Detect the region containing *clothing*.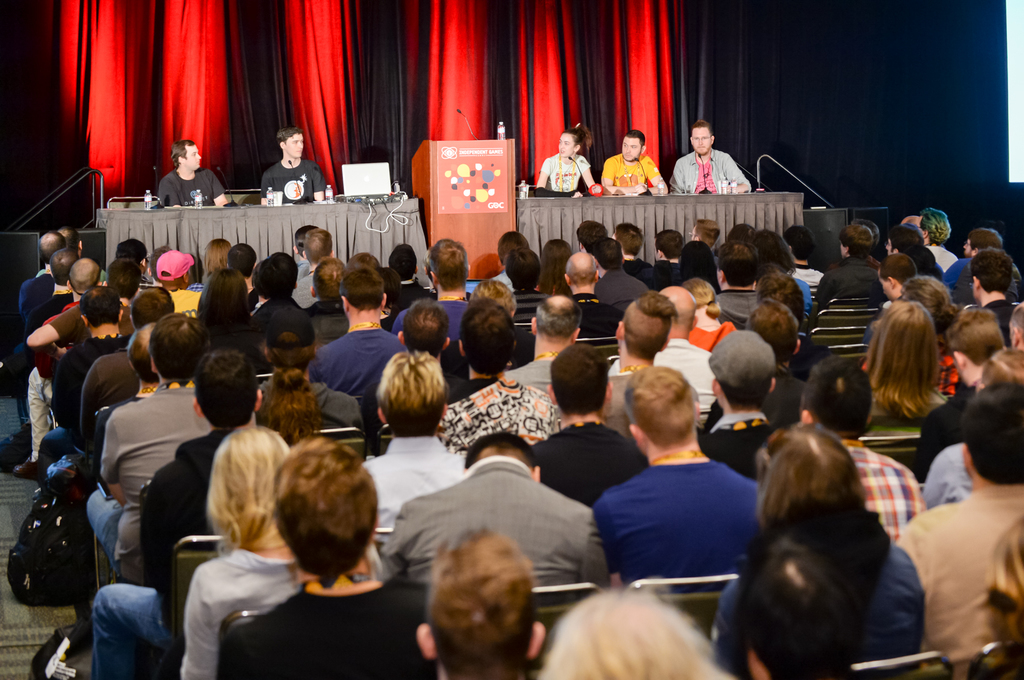
[left=975, top=293, right=1014, bottom=349].
